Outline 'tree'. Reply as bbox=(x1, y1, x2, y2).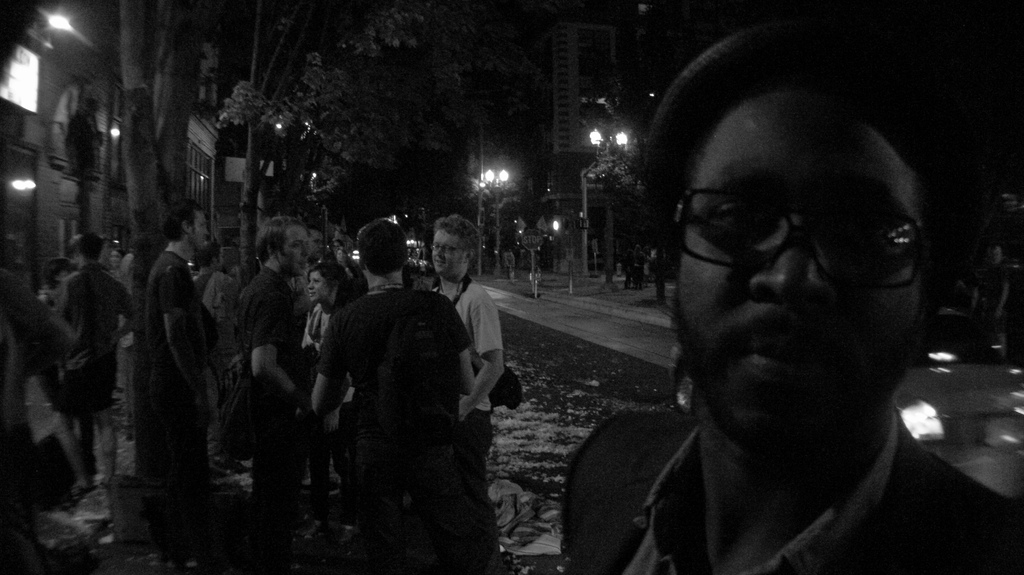
bbox=(116, 0, 166, 443).
